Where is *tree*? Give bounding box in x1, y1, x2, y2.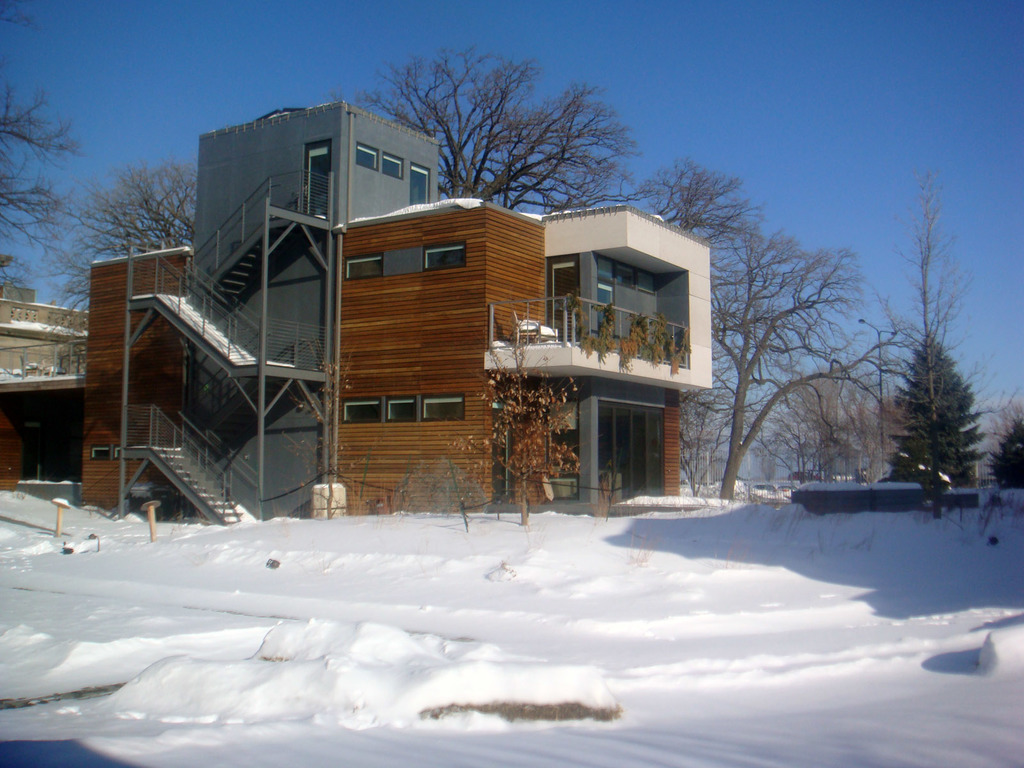
55, 167, 196, 322.
